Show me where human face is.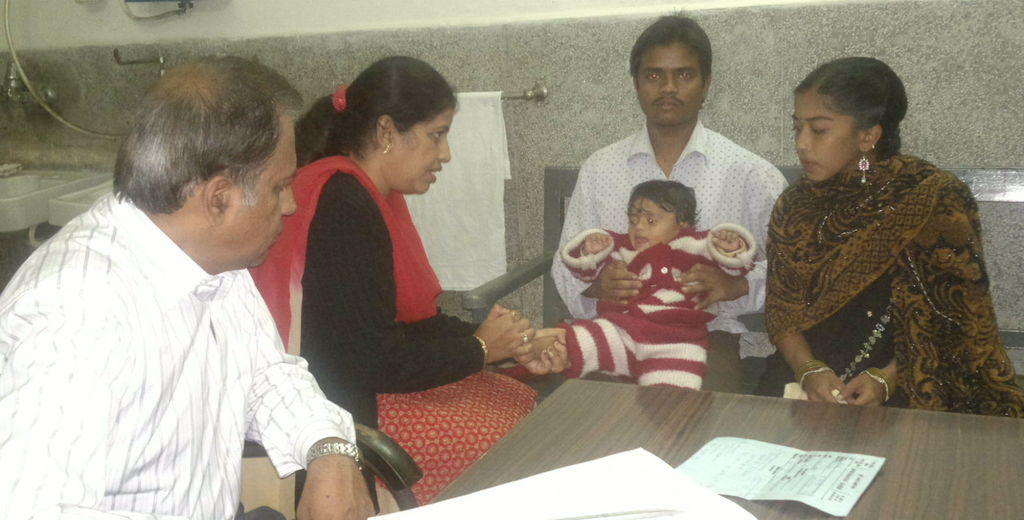
human face is at box=[226, 113, 300, 273].
